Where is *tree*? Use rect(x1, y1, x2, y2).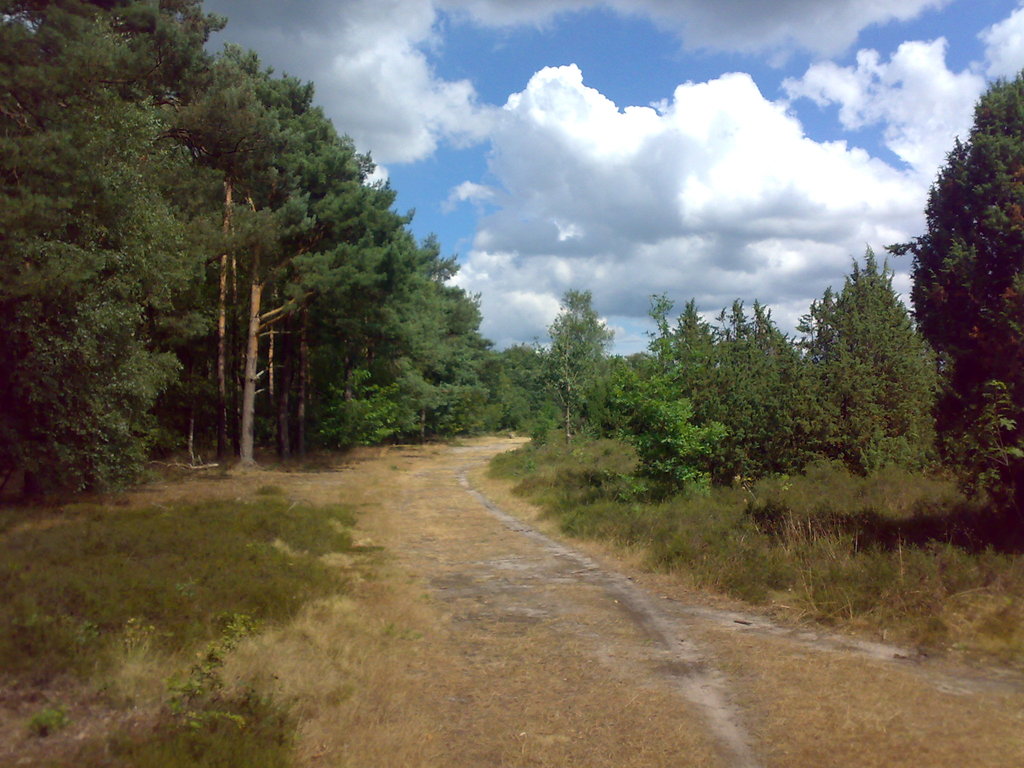
rect(172, 0, 353, 468).
